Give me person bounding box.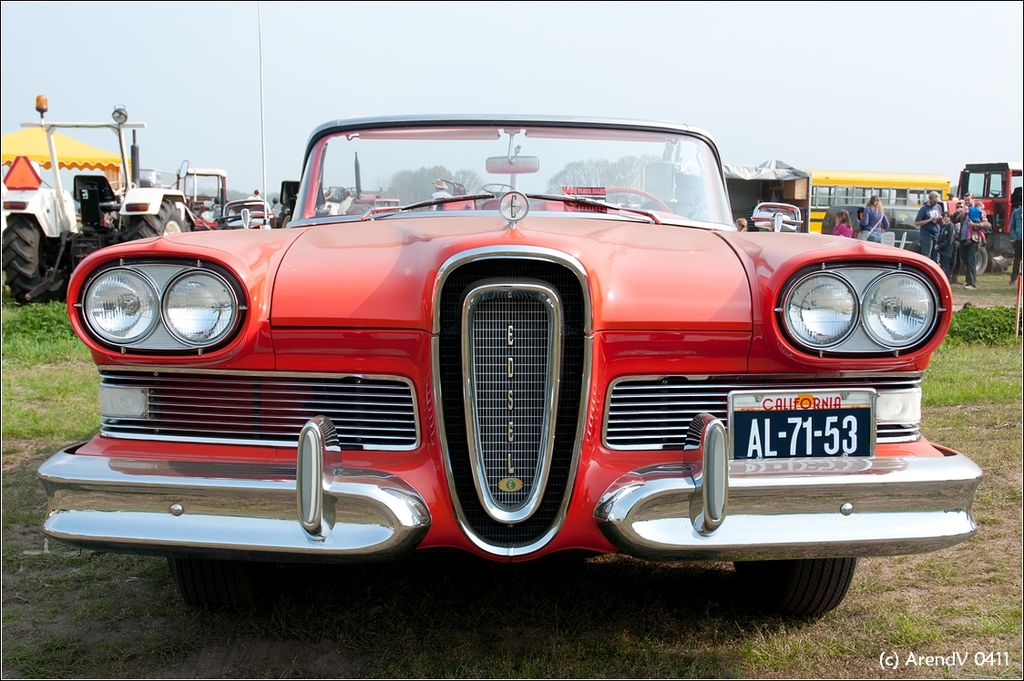
select_region(855, 198, 891, 241).
